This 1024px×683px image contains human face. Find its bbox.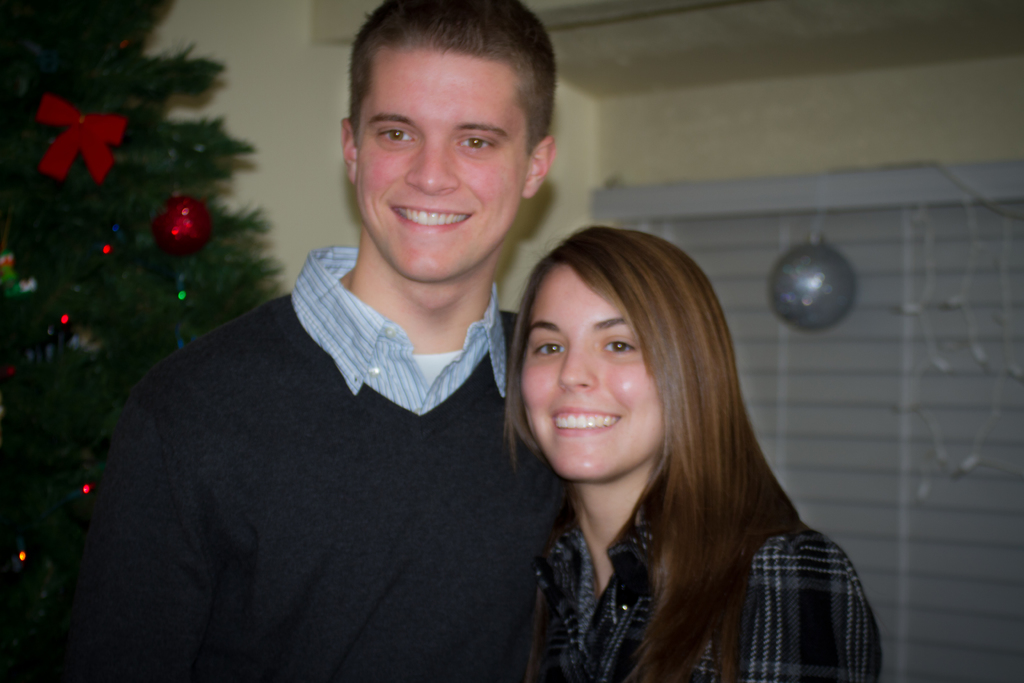
BBox(351, 47, 531, 280).
